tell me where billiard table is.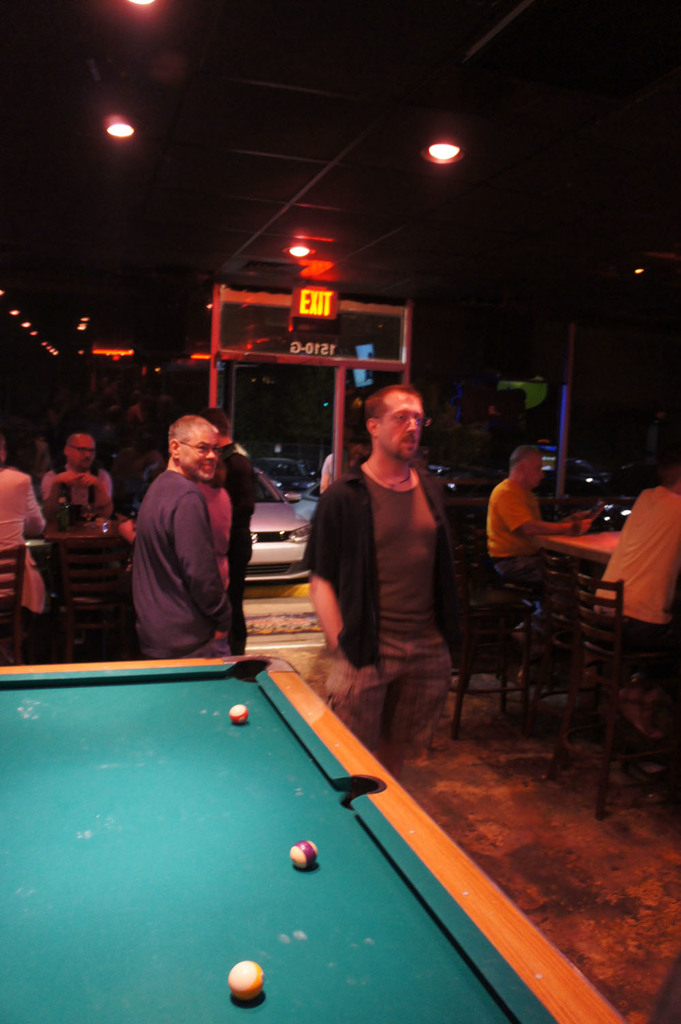
billiard table is at pyautogui.locateOnScreen(0, 655, 624, 1023).
